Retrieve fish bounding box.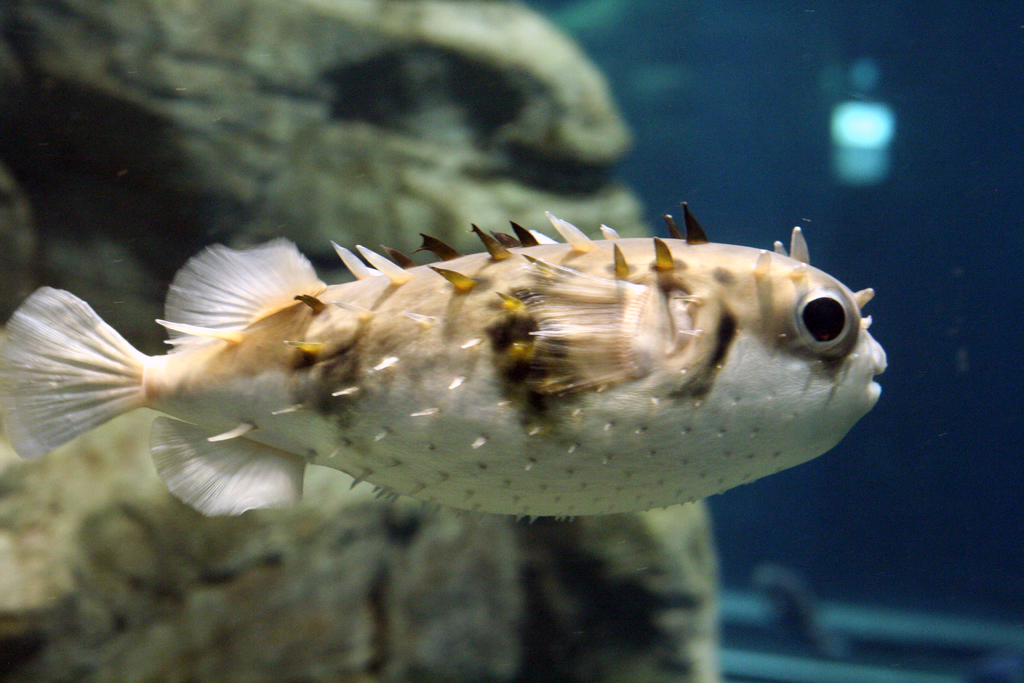
Bounding box: 8 198 895 523.
